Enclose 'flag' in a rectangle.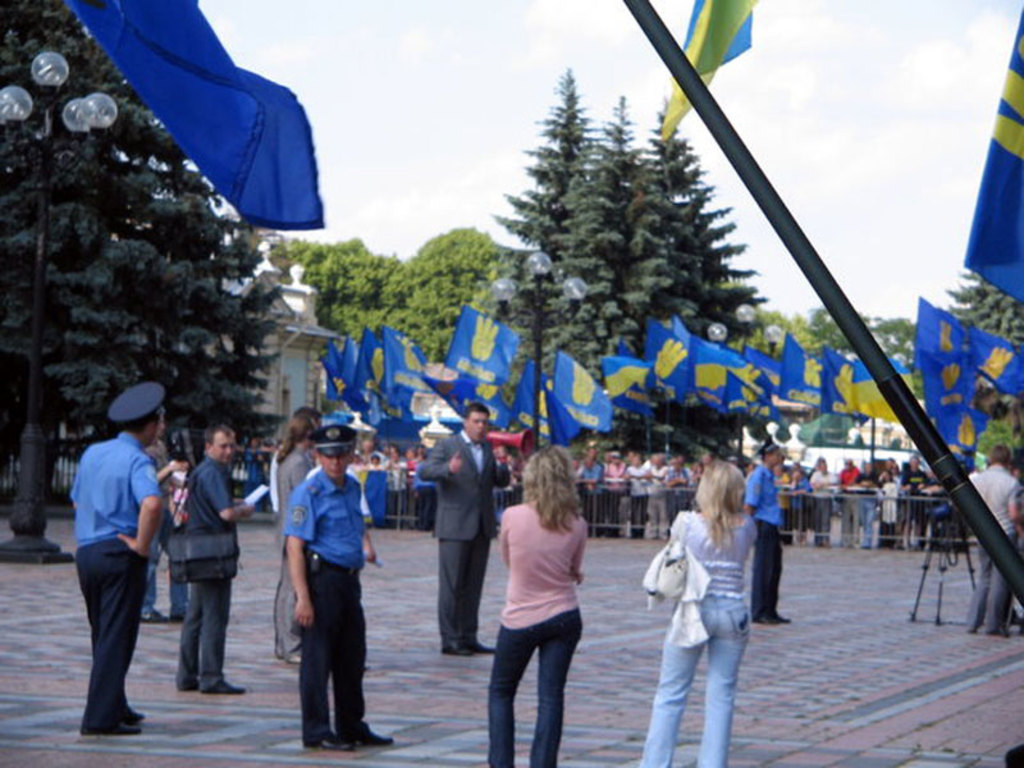
pyautogui.locateOnScreen(637, 316, 696, 396).
